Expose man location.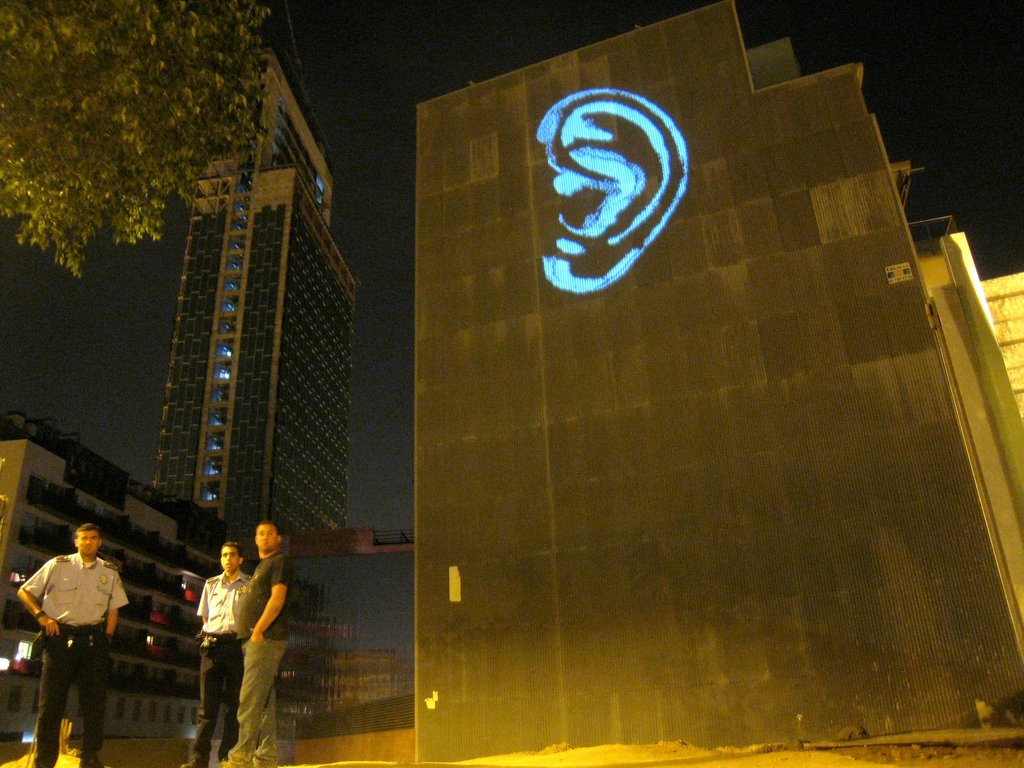
Exposed at x1=21 y1=518 x2=122 y2=748.
